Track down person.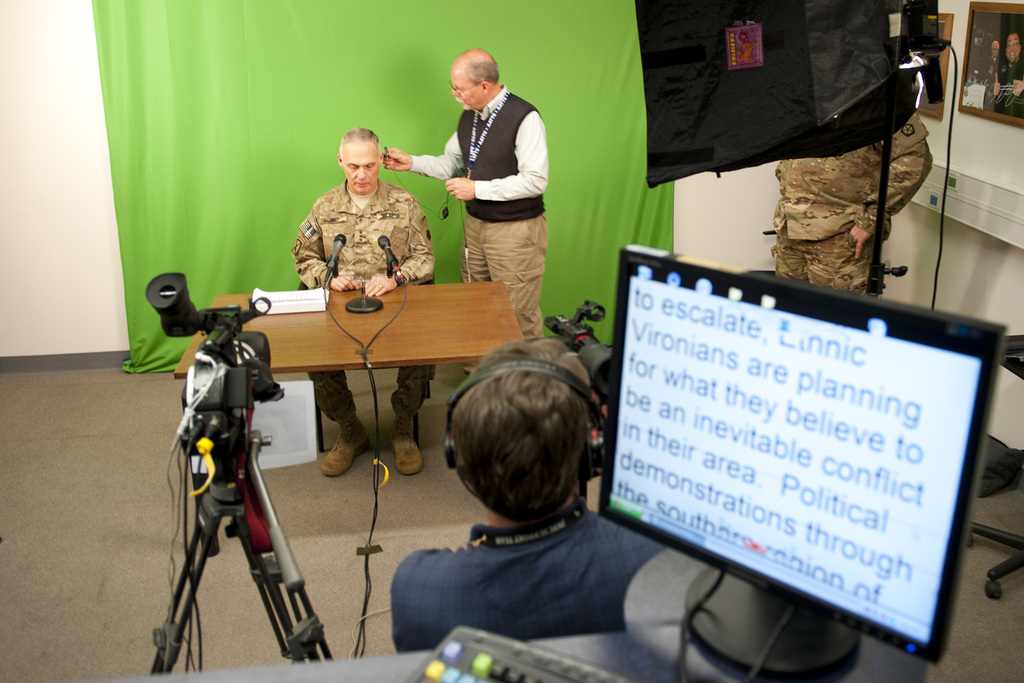
Tracked to {"left": 388, "top": 339, "right": 680, "bottom": 650}.
